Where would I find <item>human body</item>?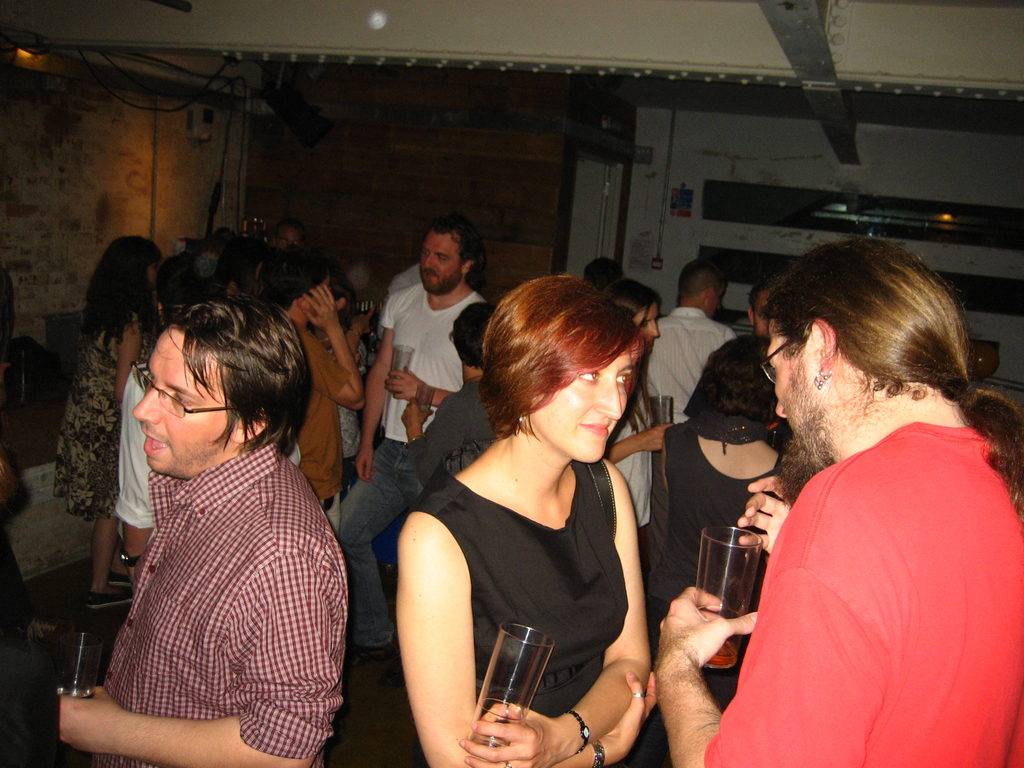
At x1=328, y1=216, x2=485, y2=580.
